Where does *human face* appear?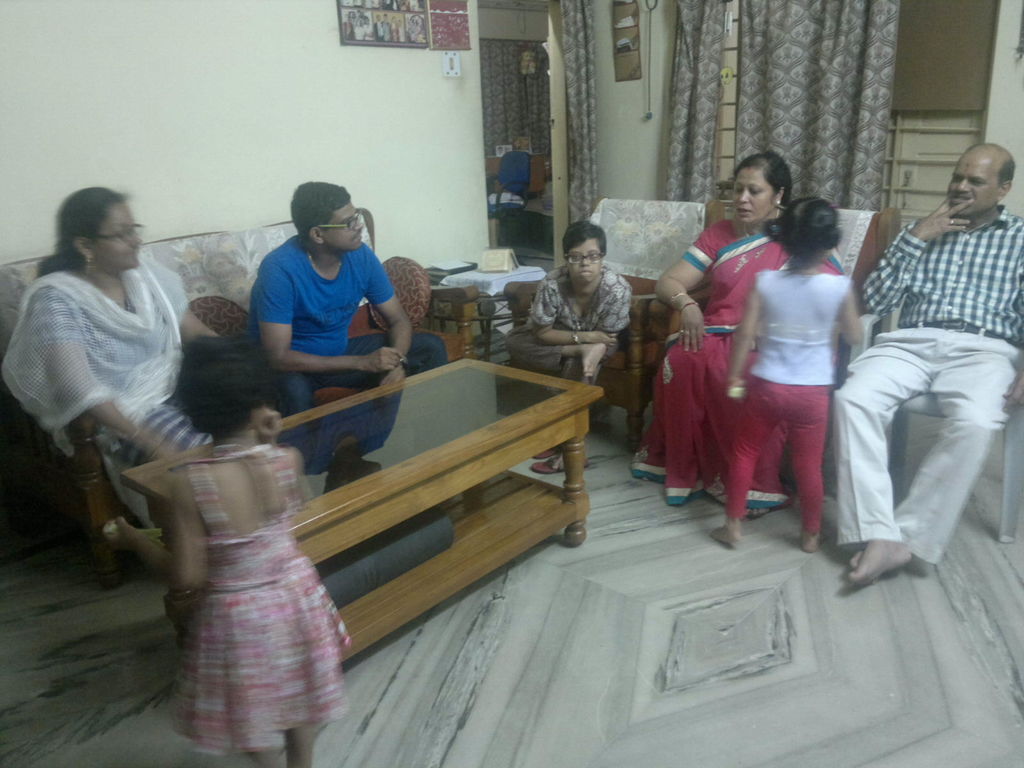
Appears at box=[93, 196, 143, 270].
